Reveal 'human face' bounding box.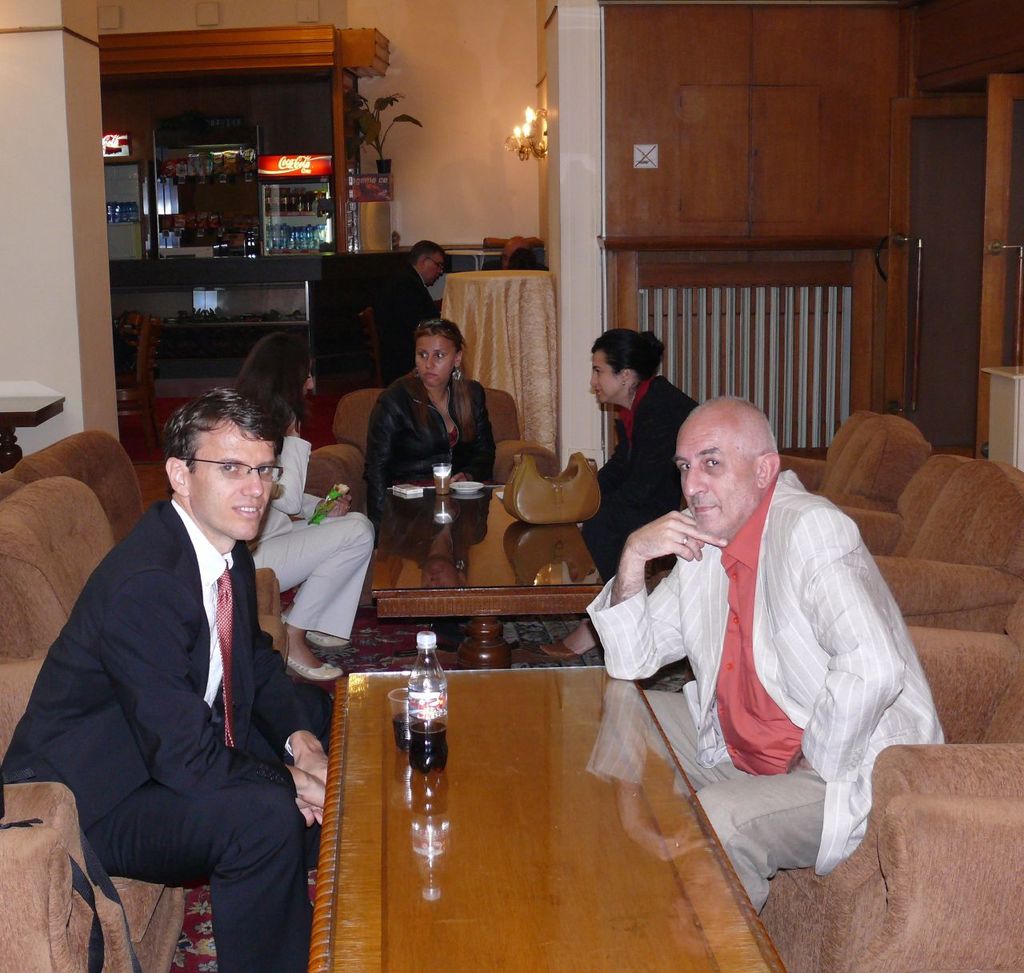
Revealed: [186, 424, 274, 539].
